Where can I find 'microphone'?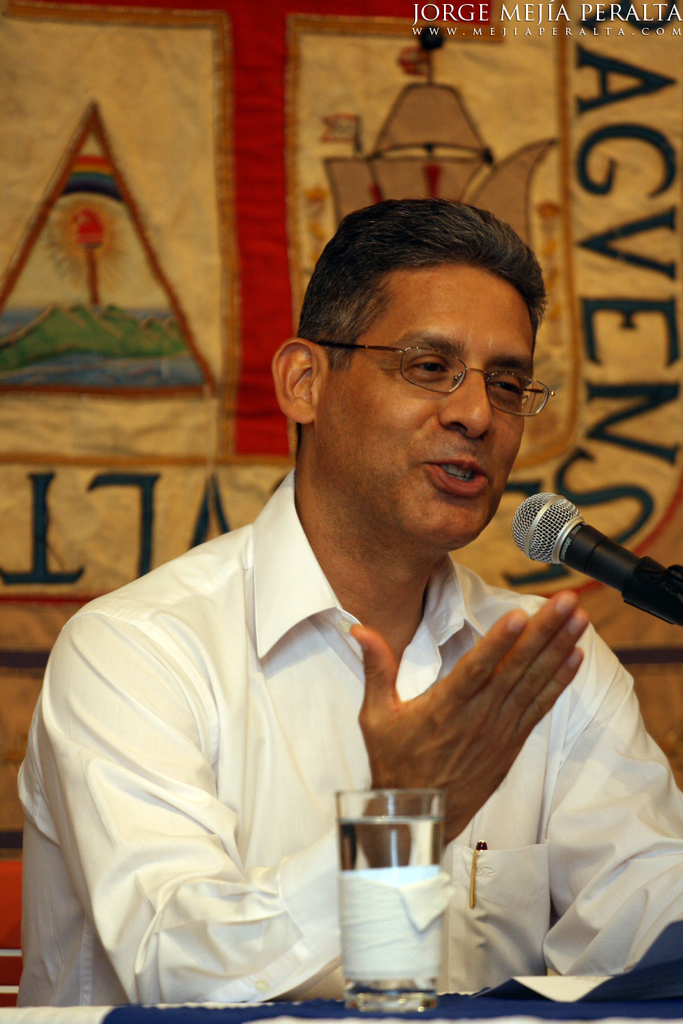
You can find it at x1=510, y1=496, x2=672, y2=616.
